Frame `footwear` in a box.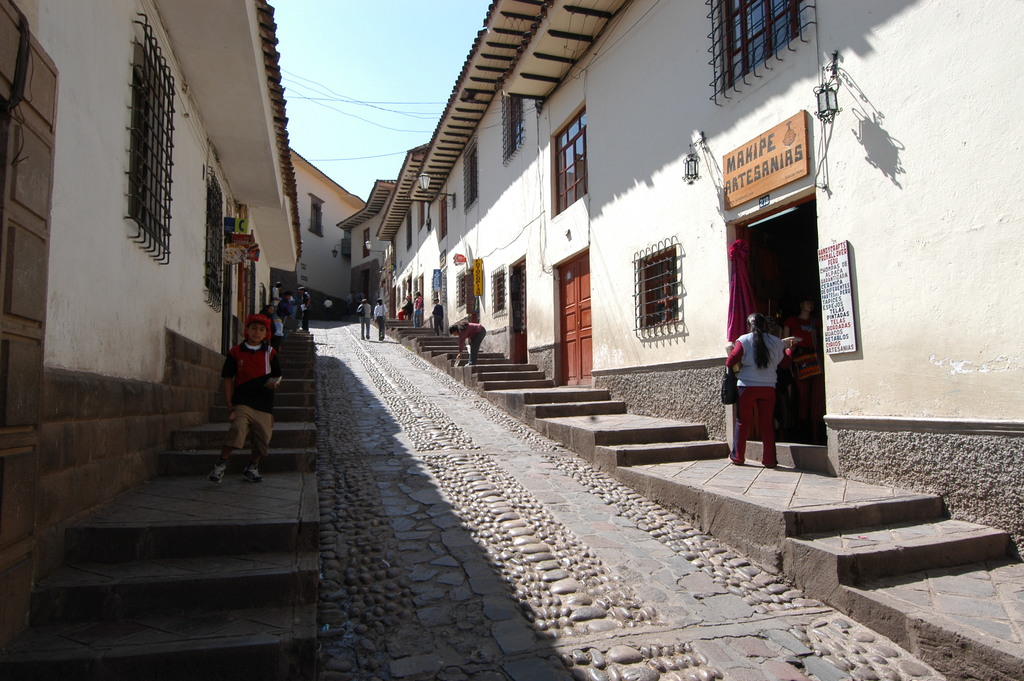
(x1=207, y1=461, x2=230, y2=484).
